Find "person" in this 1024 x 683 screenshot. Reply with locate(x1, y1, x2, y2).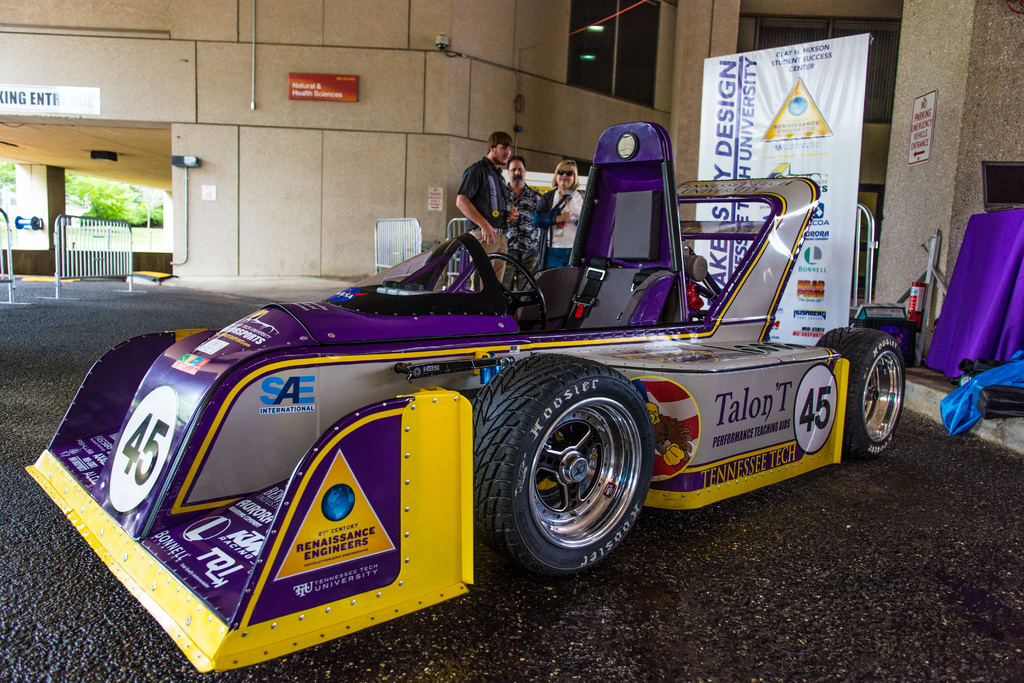
locate(451, 129, 519, 291).
